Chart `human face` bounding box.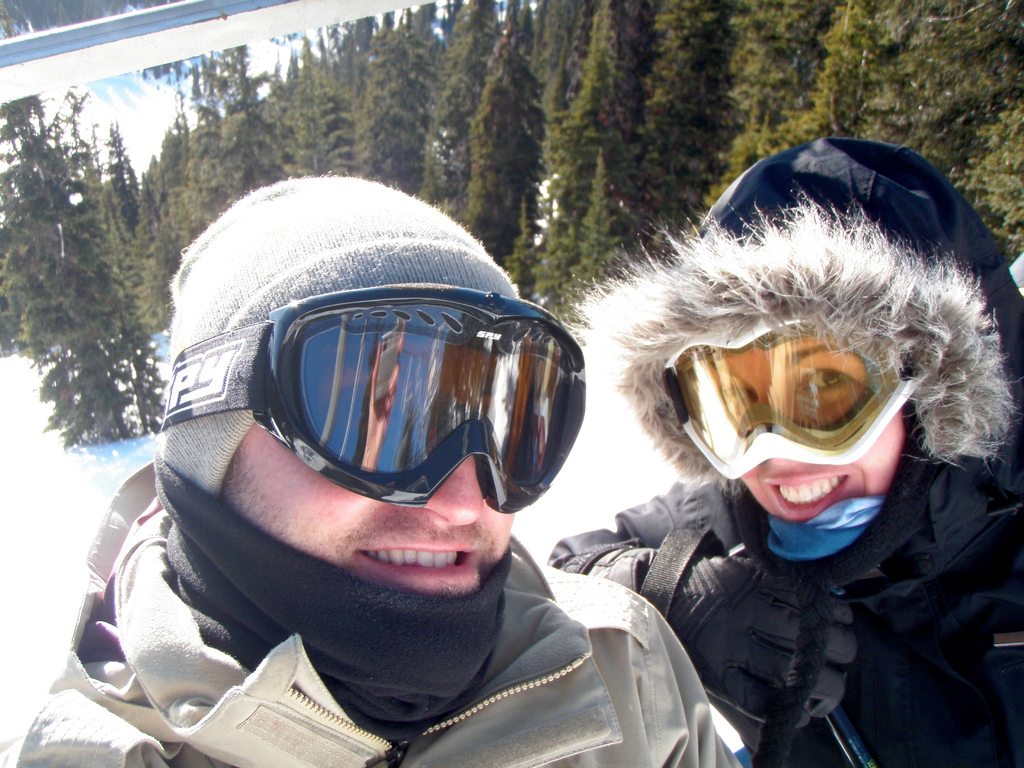
Charted: box(212, 452, 516, 598).
